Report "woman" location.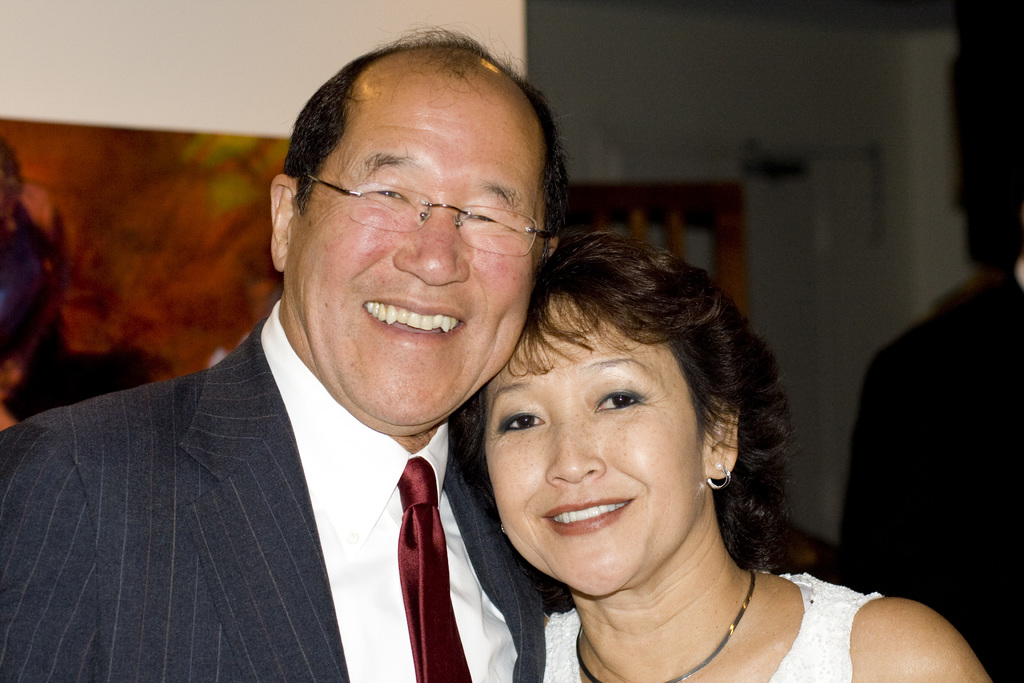
Report: (371, 158, 913, 675).
